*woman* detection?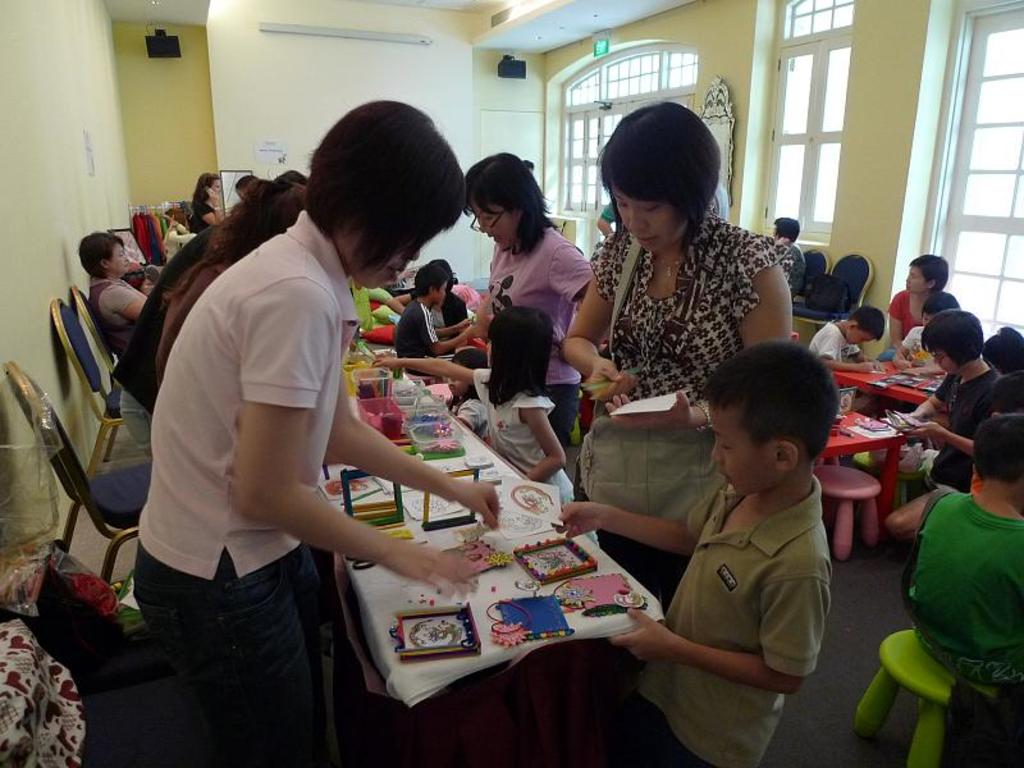
pyautogui.locateOnScreen(454, 146, 593, 460)
